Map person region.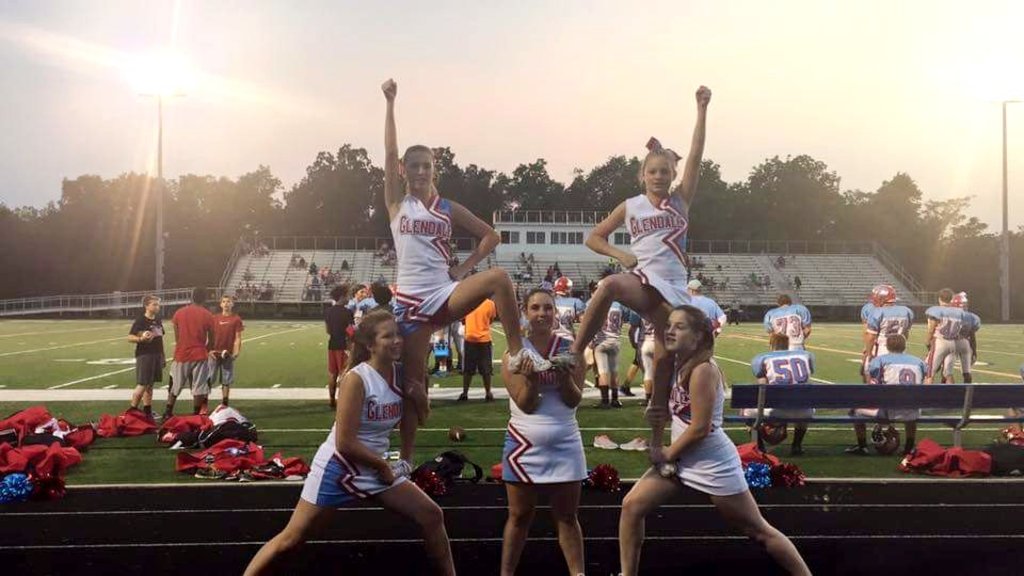
Mapped to [x1=422, y1=327, x2=453, y2=374].
